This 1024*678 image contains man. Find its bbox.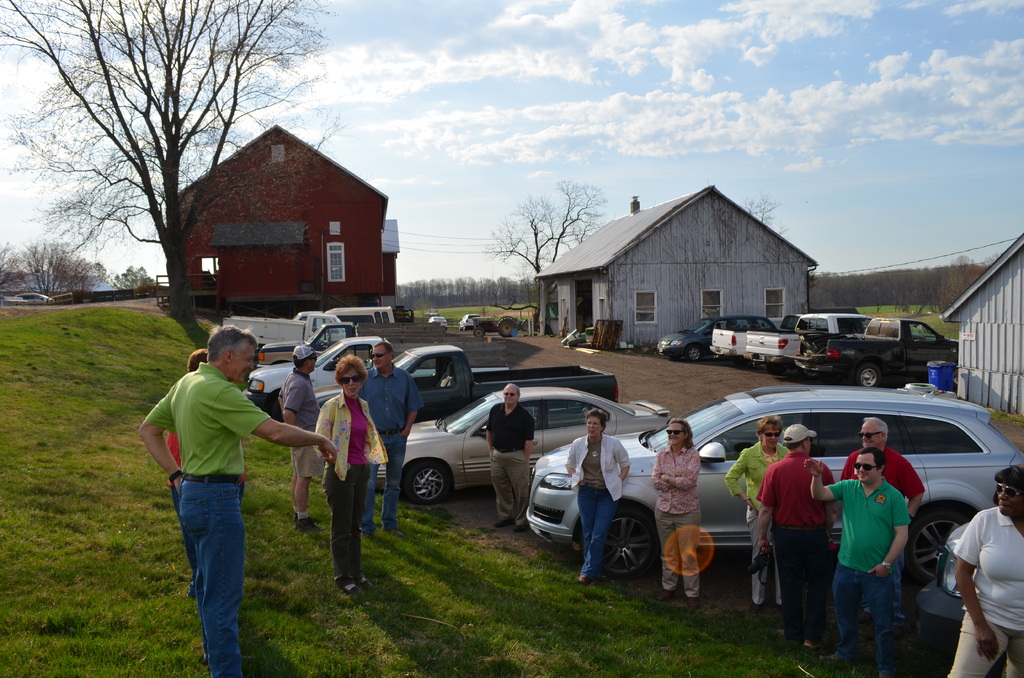
pyautogui.locateOnScreen(276, 344, 323, 529).
